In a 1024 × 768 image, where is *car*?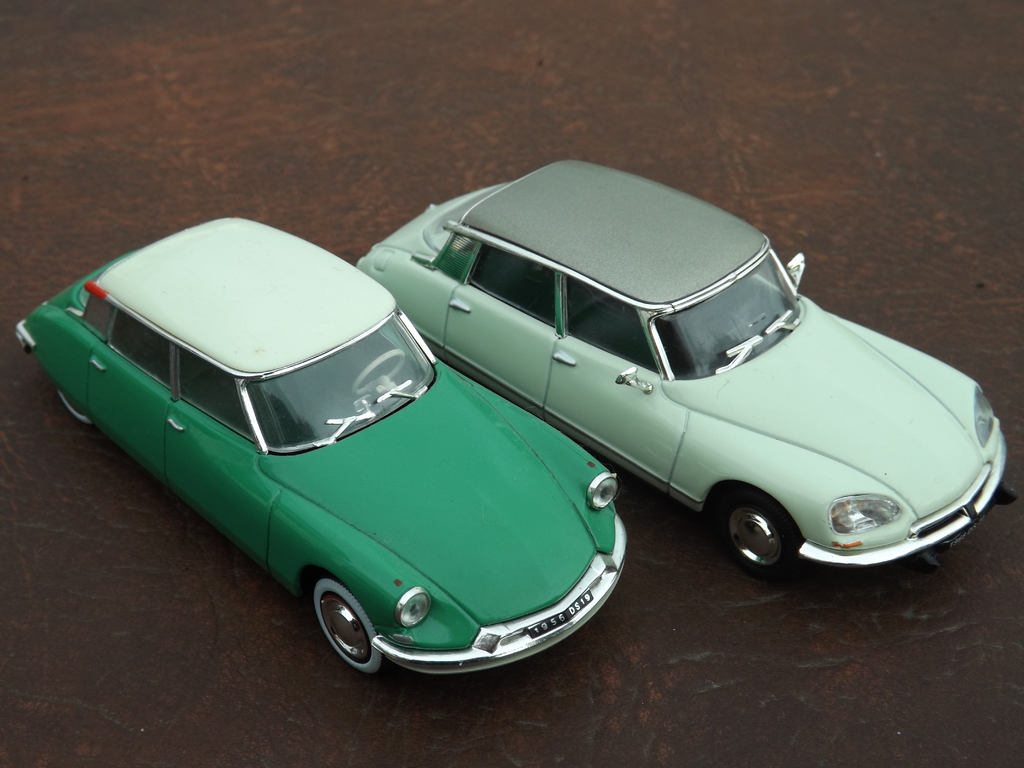
[360,161,1020,574].
